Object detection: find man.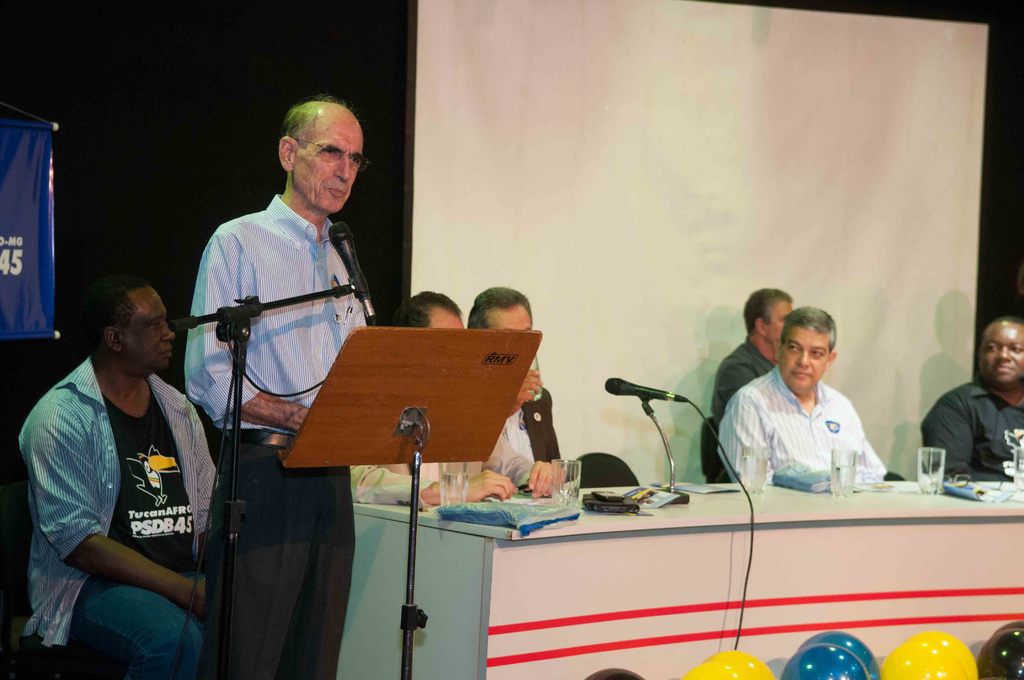
x1=467 y1=284 x2=569 y2=495.
